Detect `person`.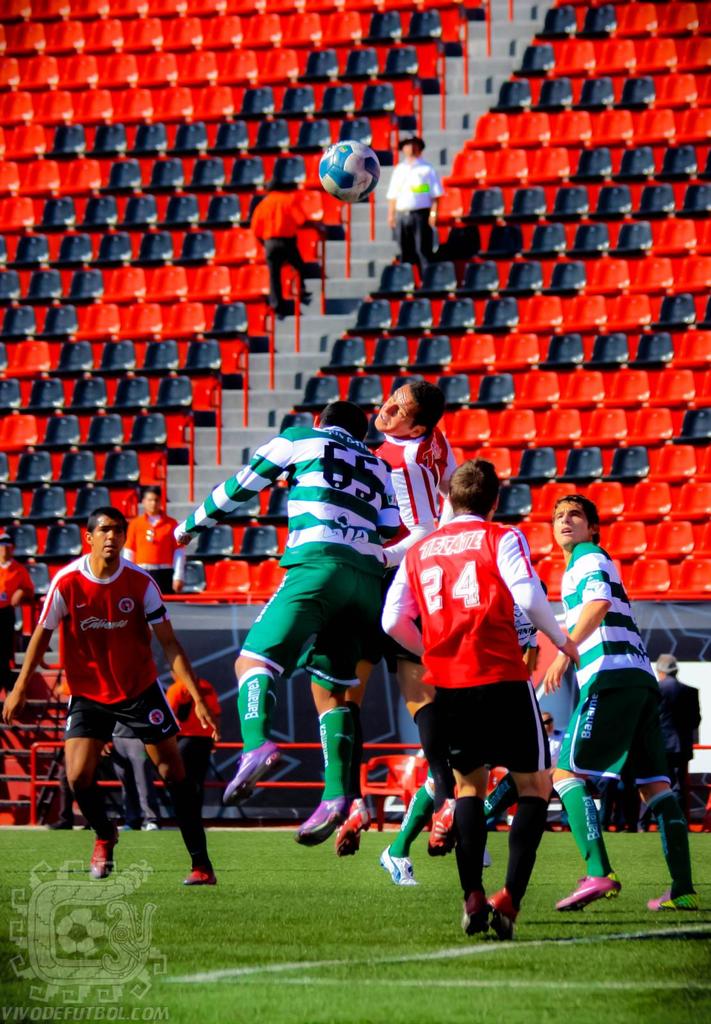
Detected at box=[0, 525, 38, 632].
